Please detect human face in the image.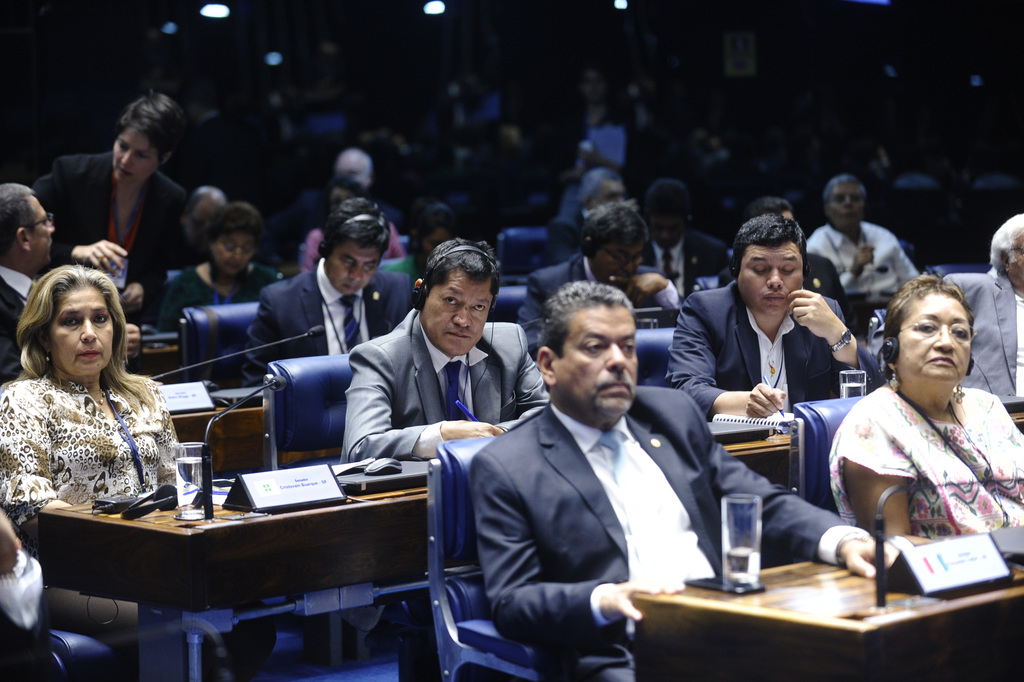
select_region(216, 236, 256, 277).
